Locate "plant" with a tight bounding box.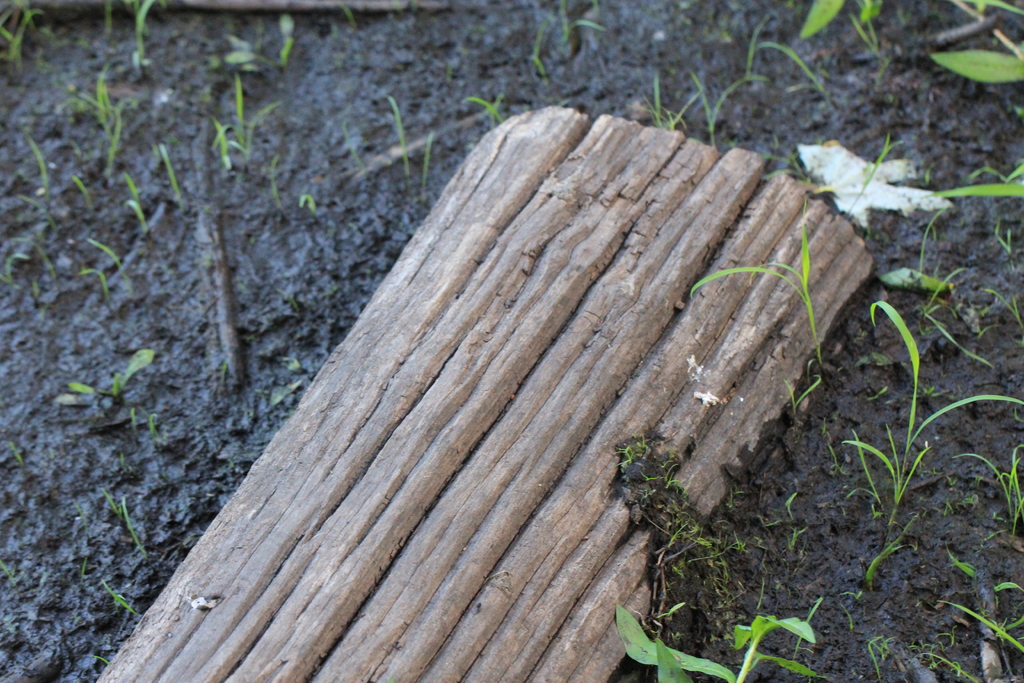
region(841, 281, 1021, 545).
